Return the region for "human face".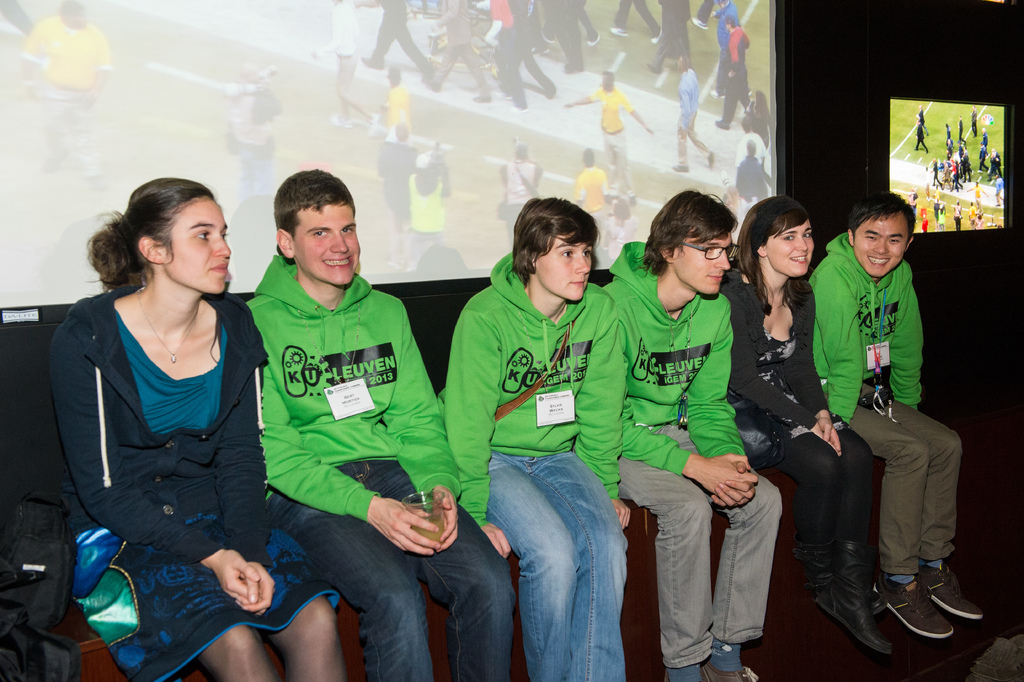
bbox=[599, 73, 612, 92].
